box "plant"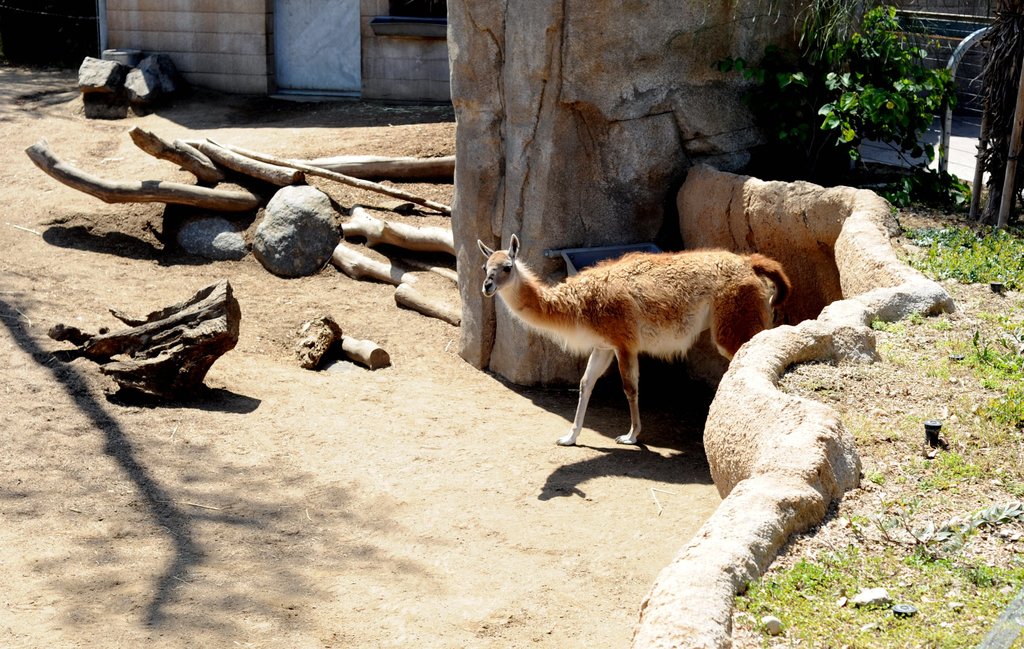
(x1=866, y1=318, x2=886, y2=334)
